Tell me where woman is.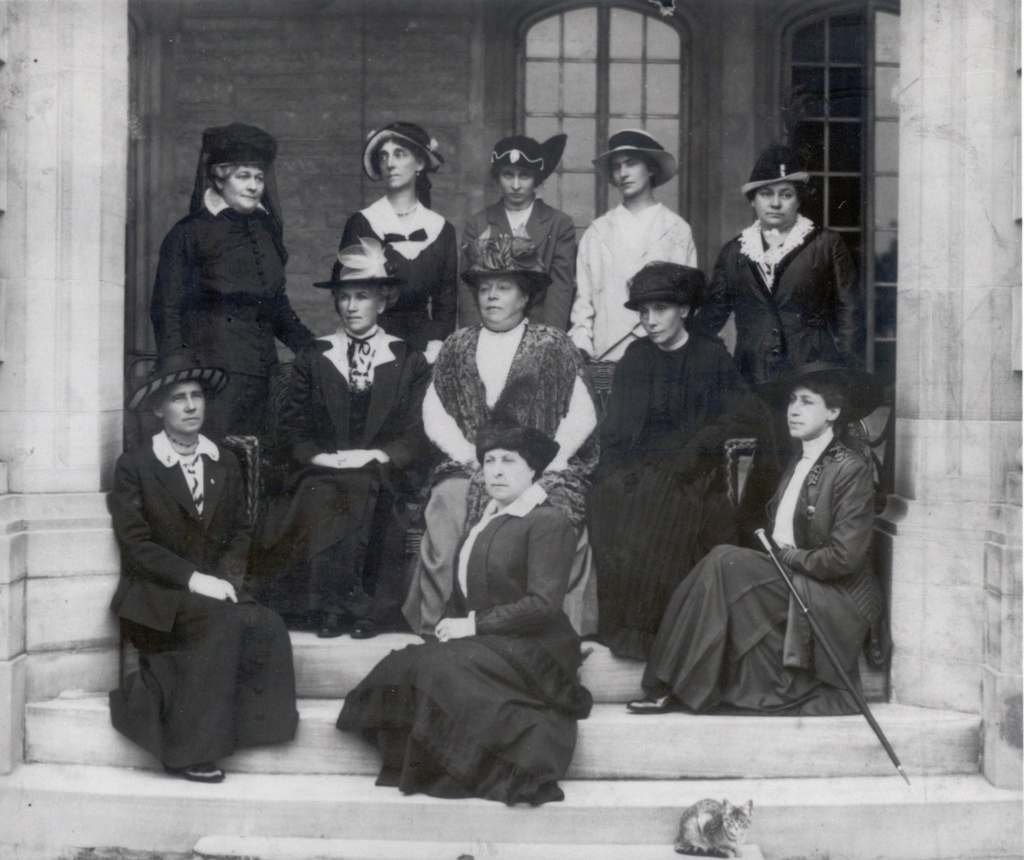
woman is at (460,141,575,325).
